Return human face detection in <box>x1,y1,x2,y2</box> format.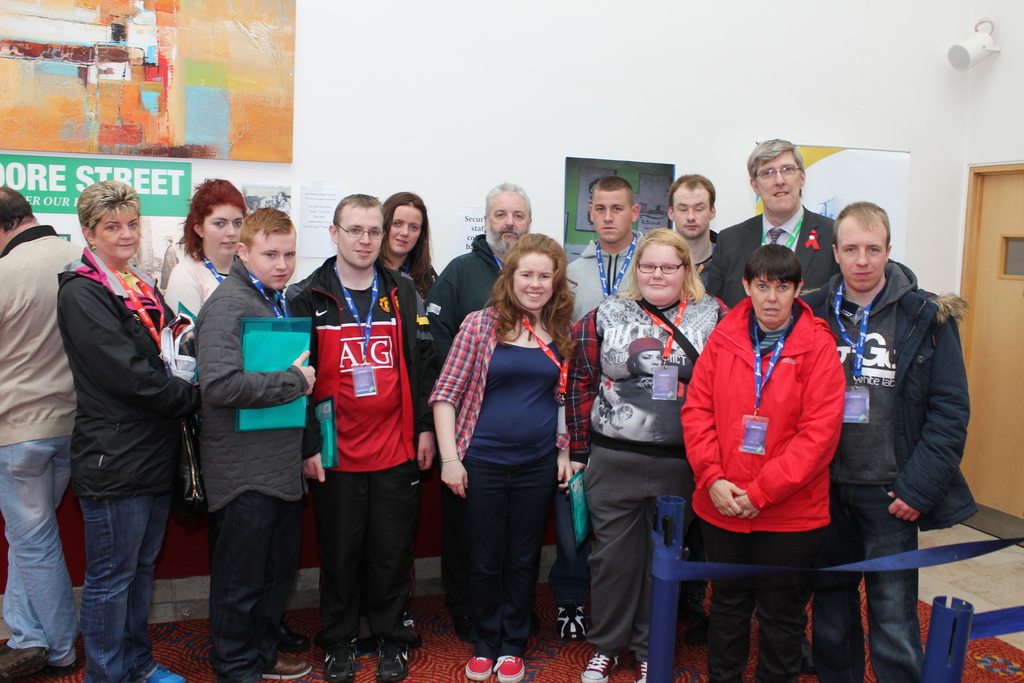
<box>749,274,796,329</box>.
